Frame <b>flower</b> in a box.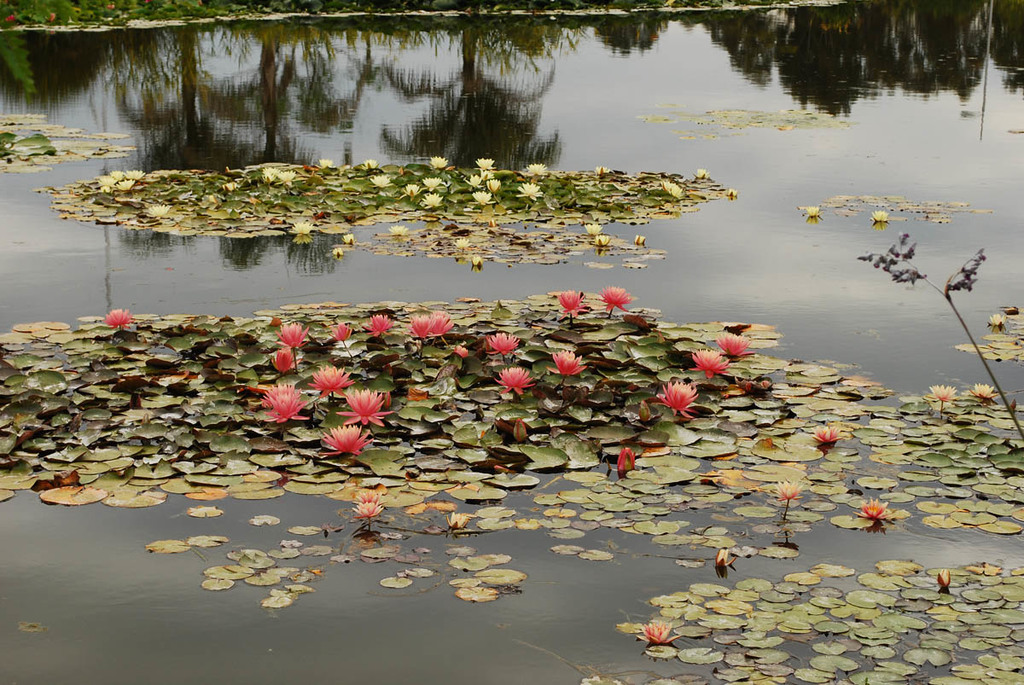
Rect(487, 332, 519, 356).
